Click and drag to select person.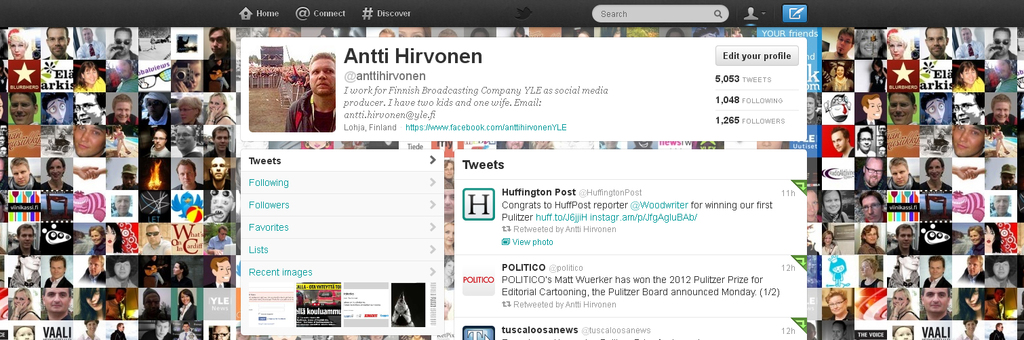
Selection: pyautogui.locateOnScreen(961, 320, 982, 339).
